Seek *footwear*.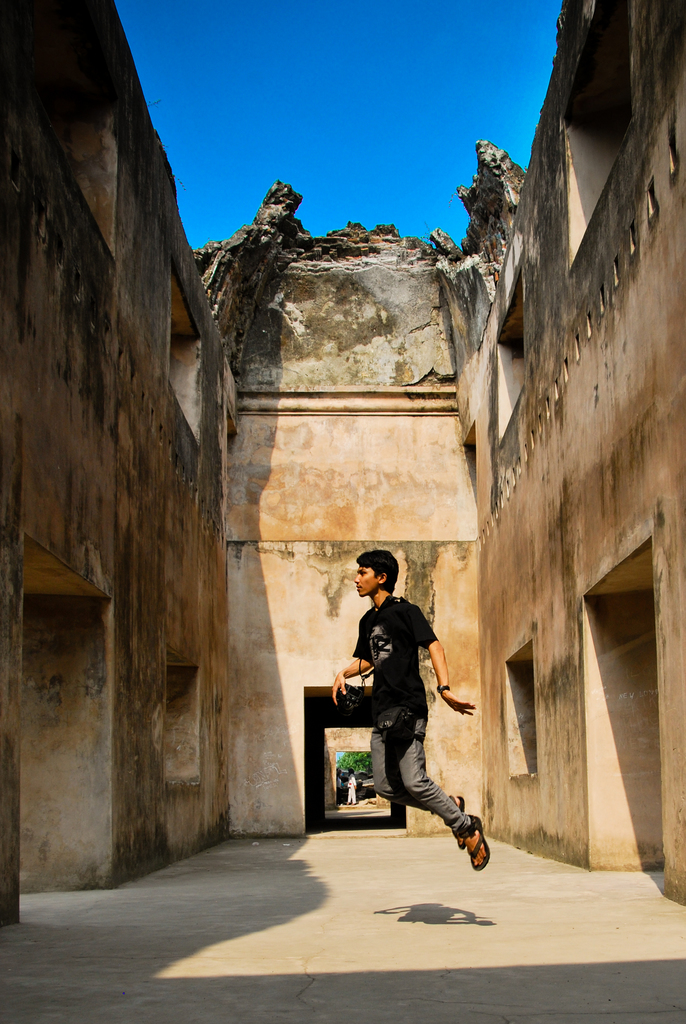
<region>438, 792, 457, 842</region>.
